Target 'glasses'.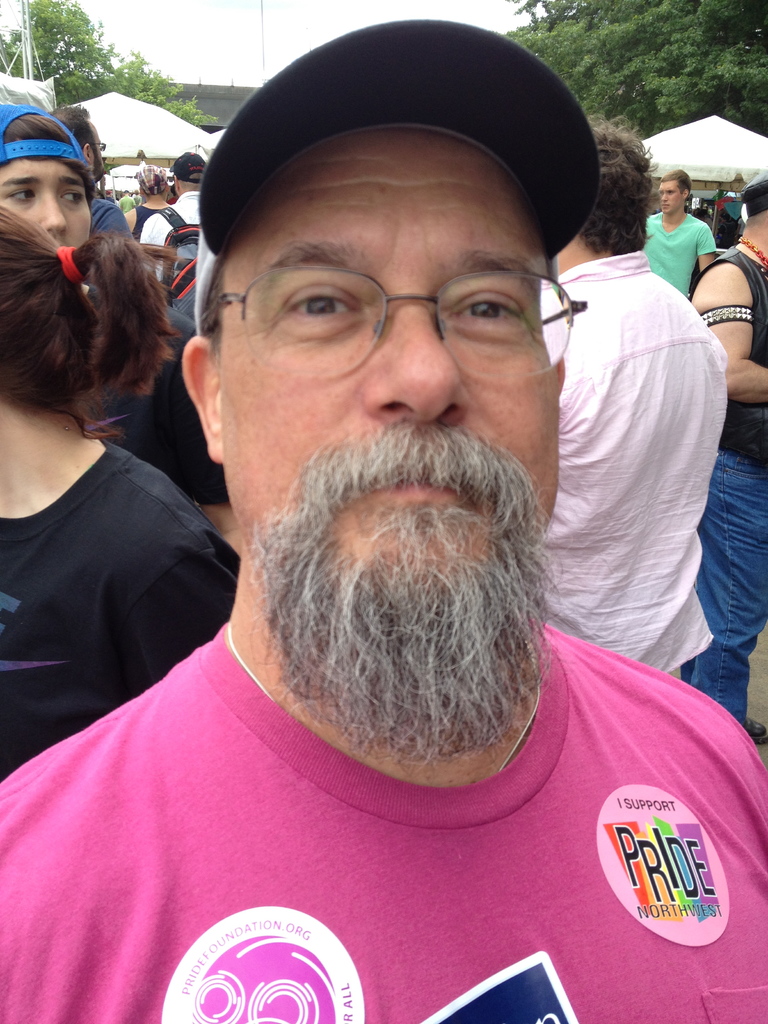
Target region: (left=92, top=140, right=107, bottom=152).
